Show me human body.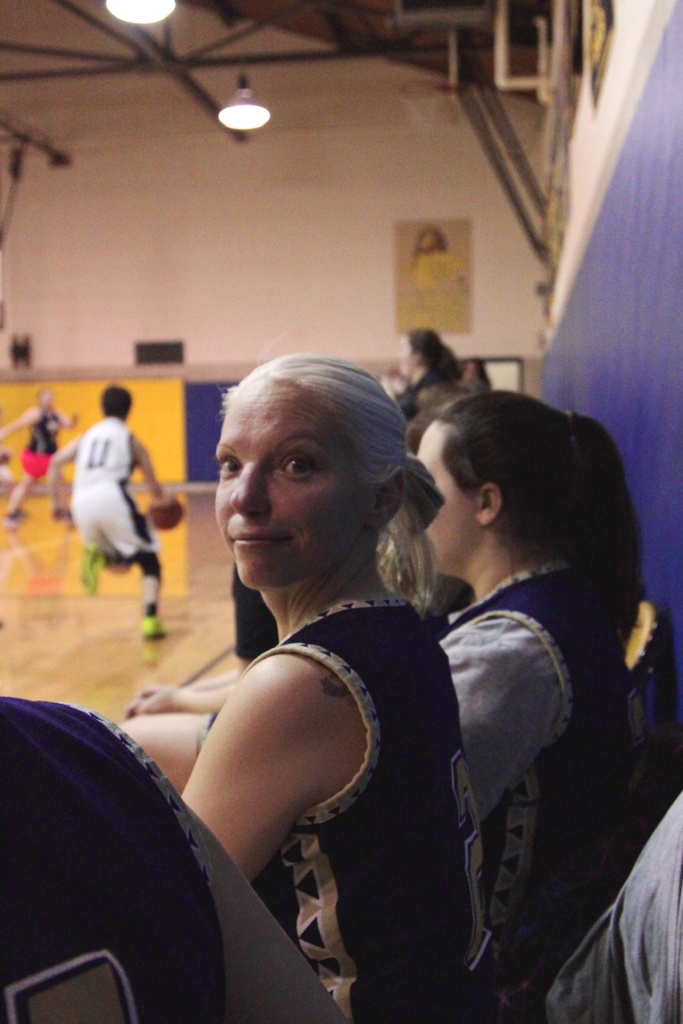
human body is here: <region>104, 381, 637, 822</region>.
